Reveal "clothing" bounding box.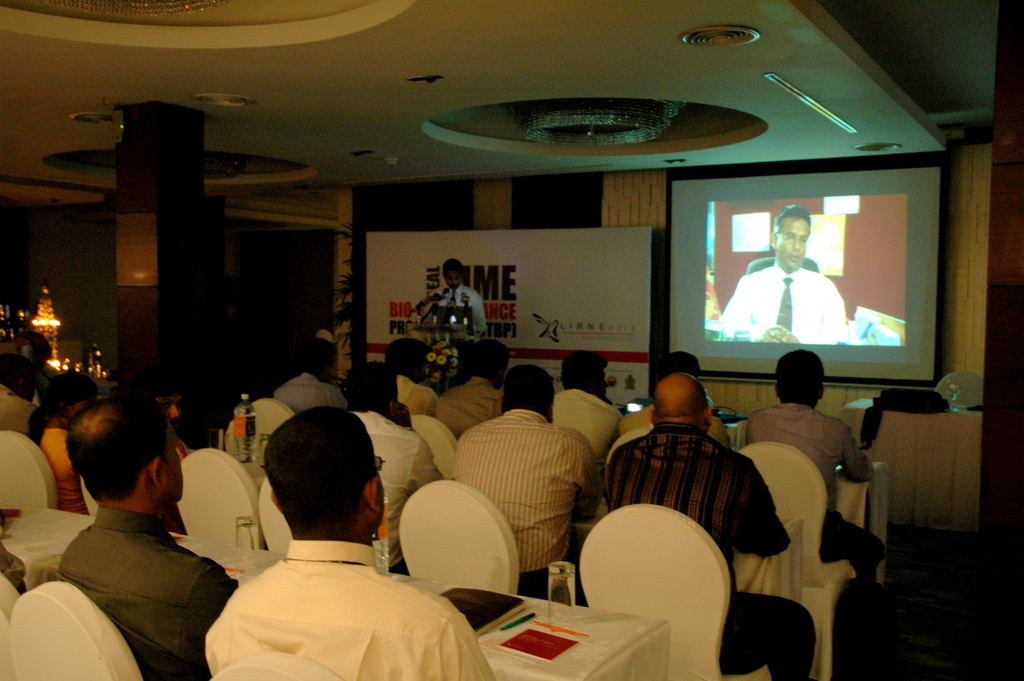
Revealed: left=758, top=400, right=881, bottom=605.
